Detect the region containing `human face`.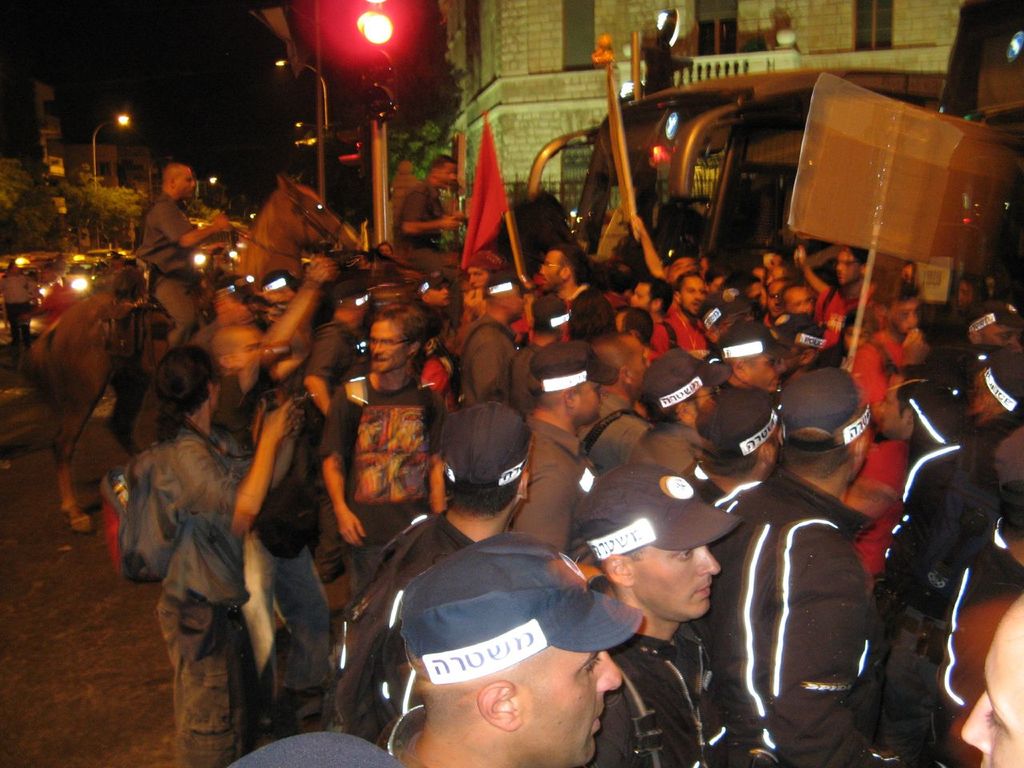
(173,159,195,197).
